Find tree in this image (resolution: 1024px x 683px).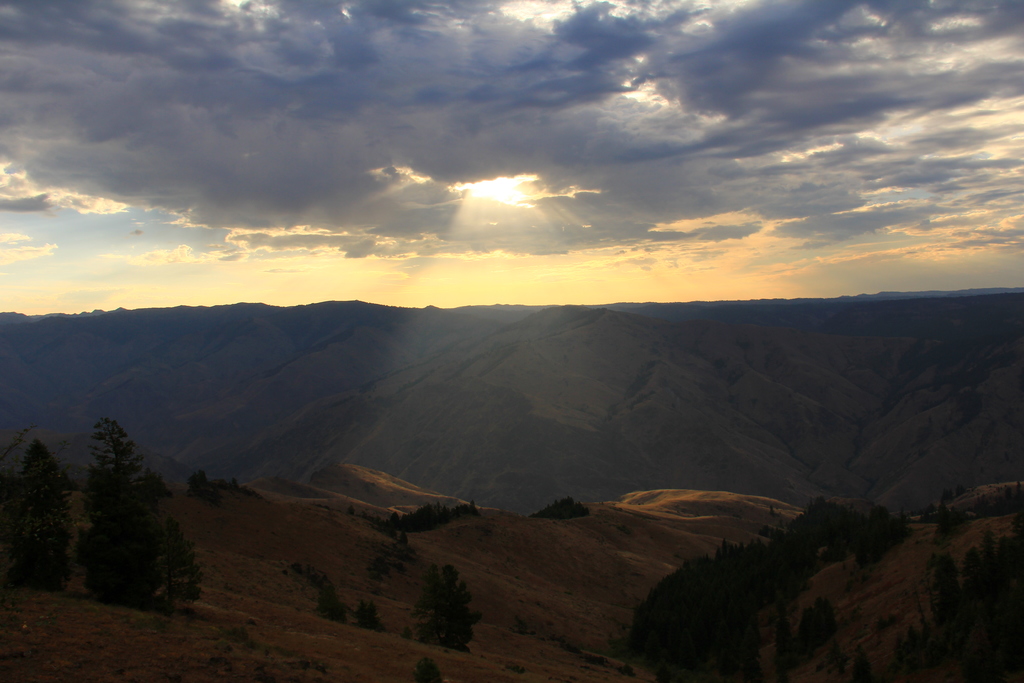
630/536/781/682.
